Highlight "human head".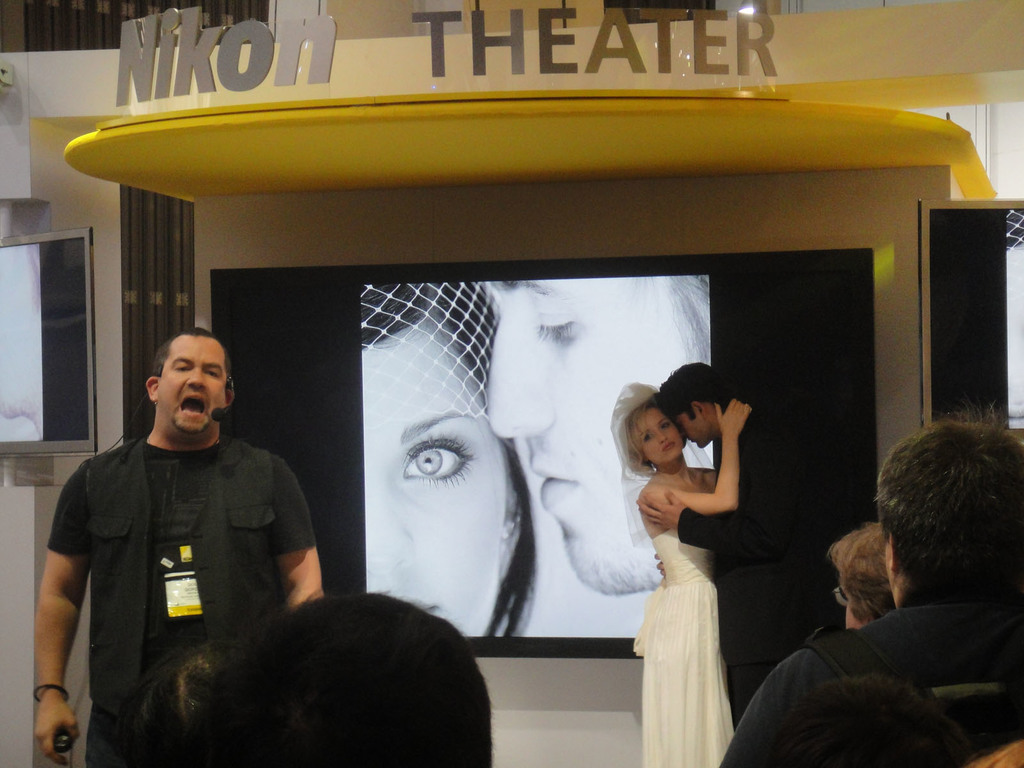
Highlighted region: [x1=157, y1=591, x2=499, y2=767].
